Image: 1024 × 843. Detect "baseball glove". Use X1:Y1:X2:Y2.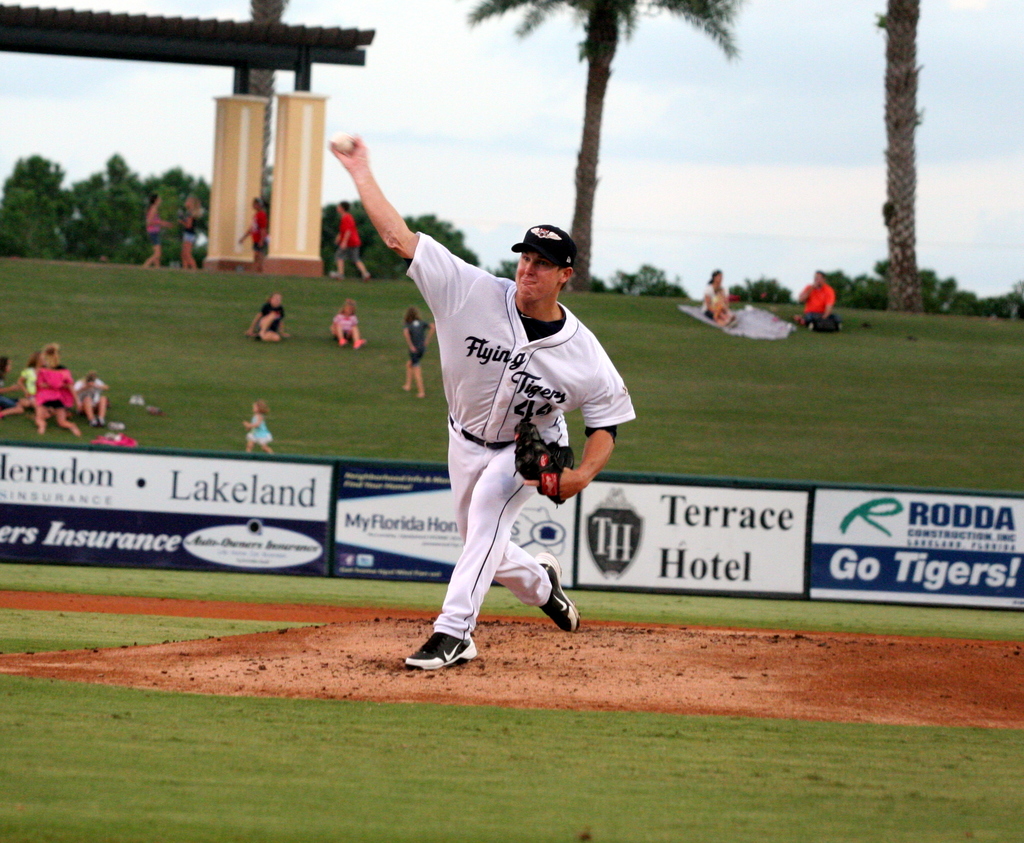
510:421:575:506.
